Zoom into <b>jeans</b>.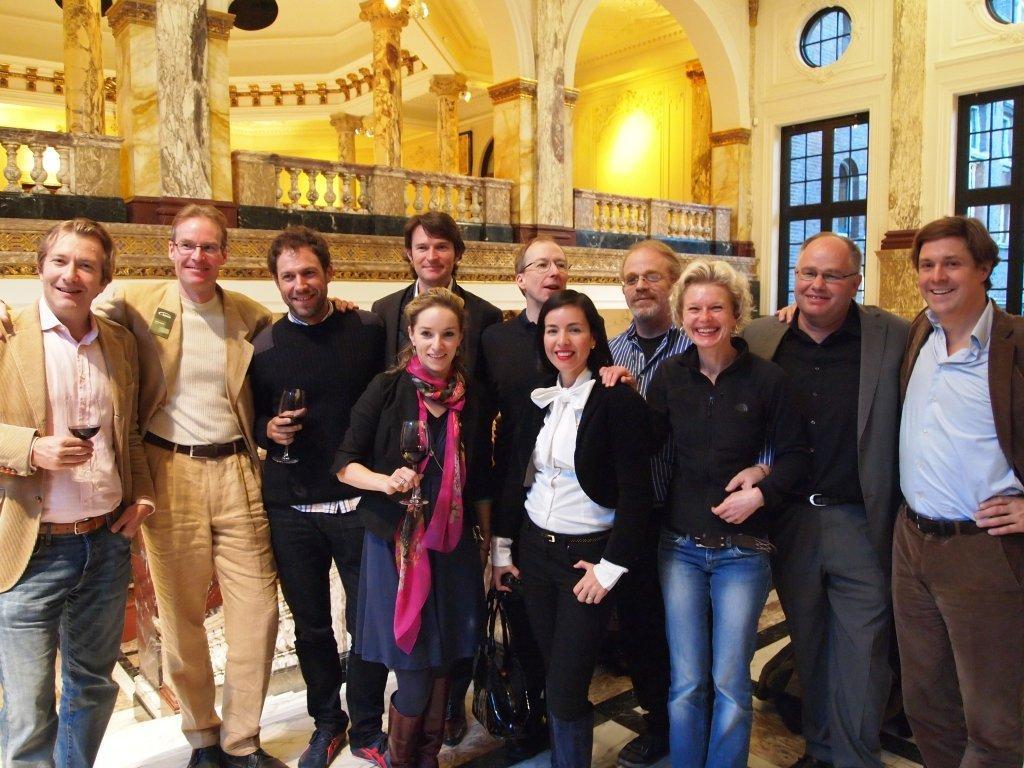
Zoom target: locate(648, 524, 803, 761).
